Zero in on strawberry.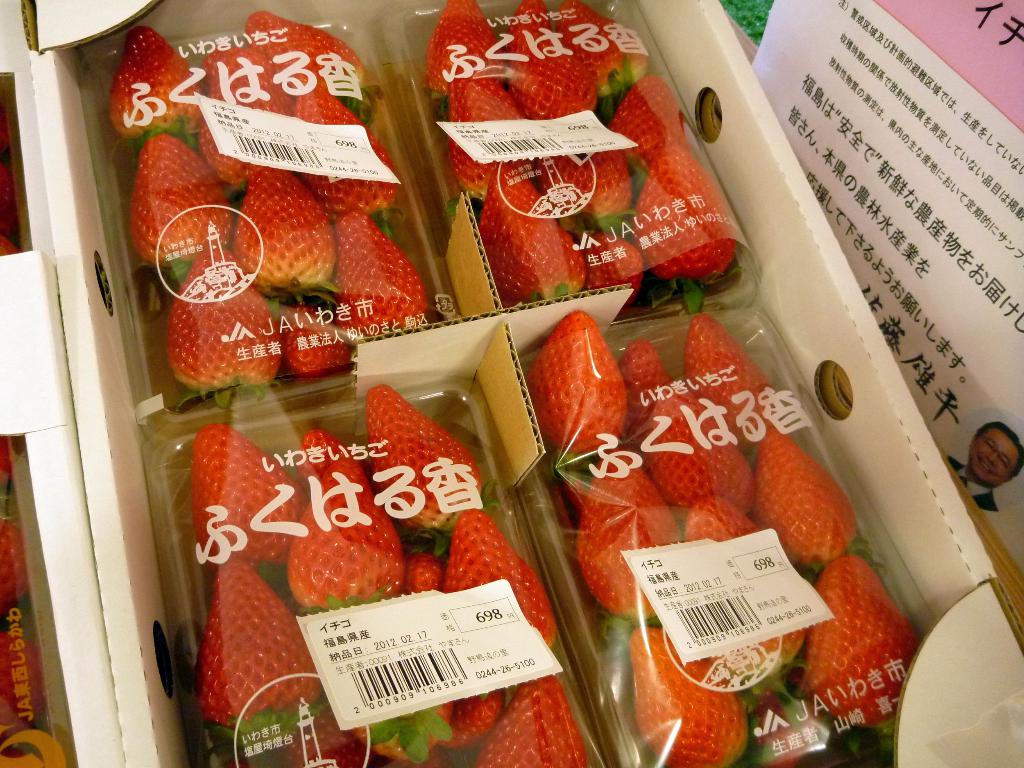
Zeroed in: [431, 683, 507, 767].
